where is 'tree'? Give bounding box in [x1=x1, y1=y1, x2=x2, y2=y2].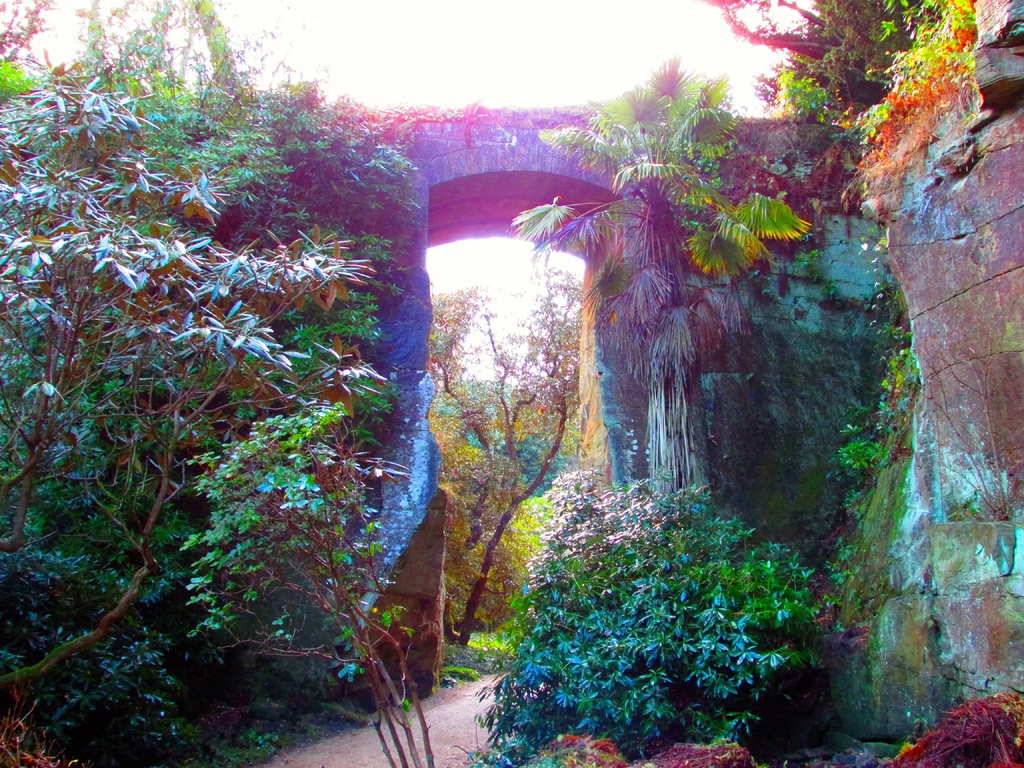
[x1=518, y1=53, x2=815, y2=502].
